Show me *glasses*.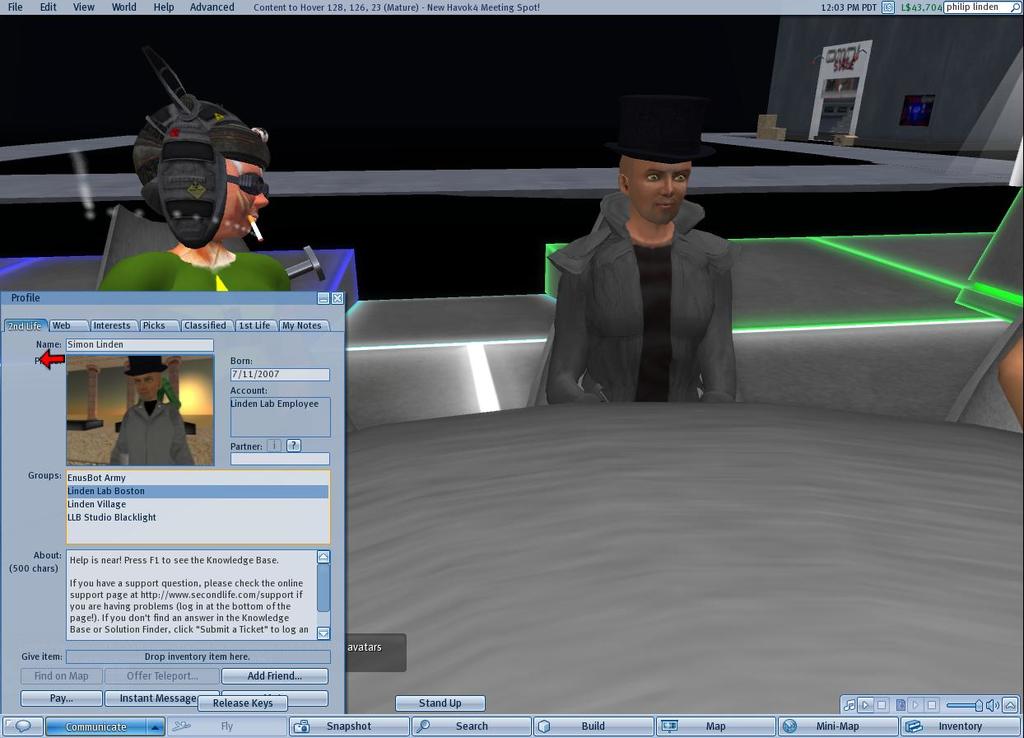
*glasses* is here: BBox(224, 166, 283, 200).
